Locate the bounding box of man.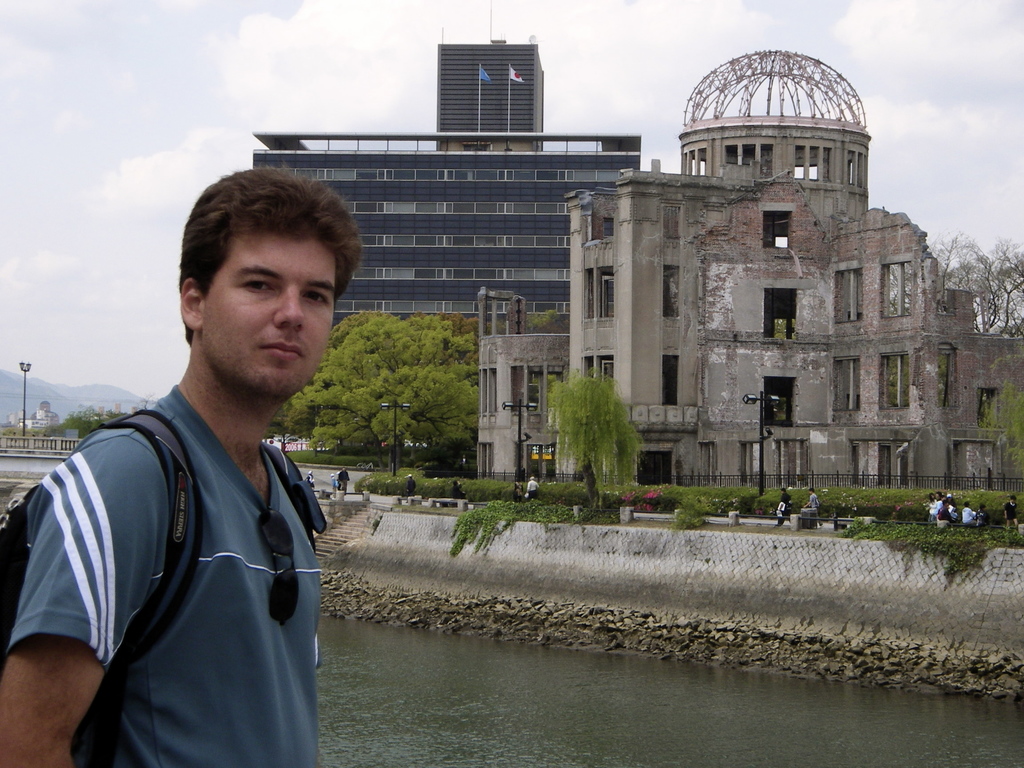
Bounding box: crop(525, 474, 537, 495).
